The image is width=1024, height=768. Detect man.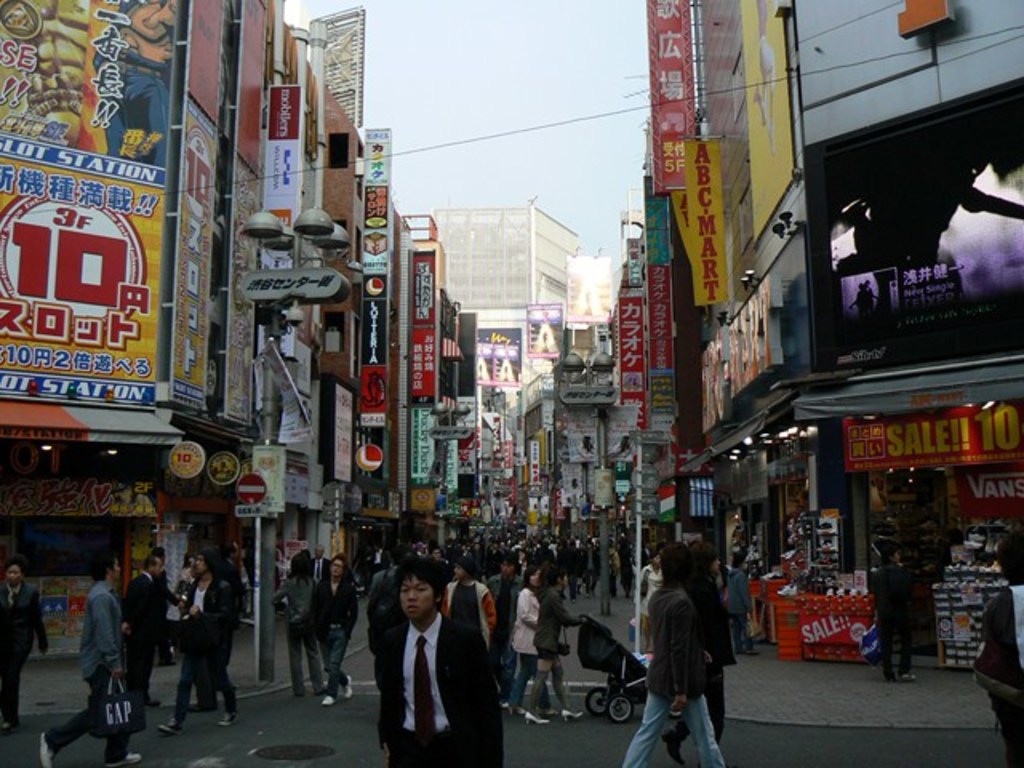
Detection: 355, 570, 499, 757.
